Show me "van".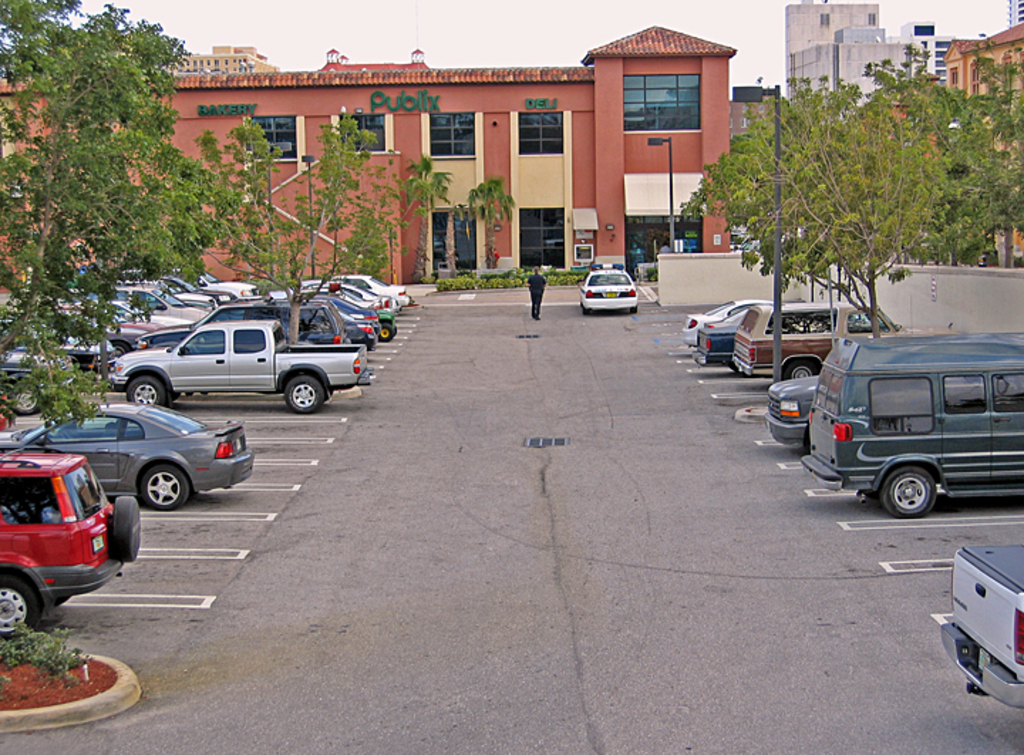
"van" is here: box=[134, 296, 350, 344].
